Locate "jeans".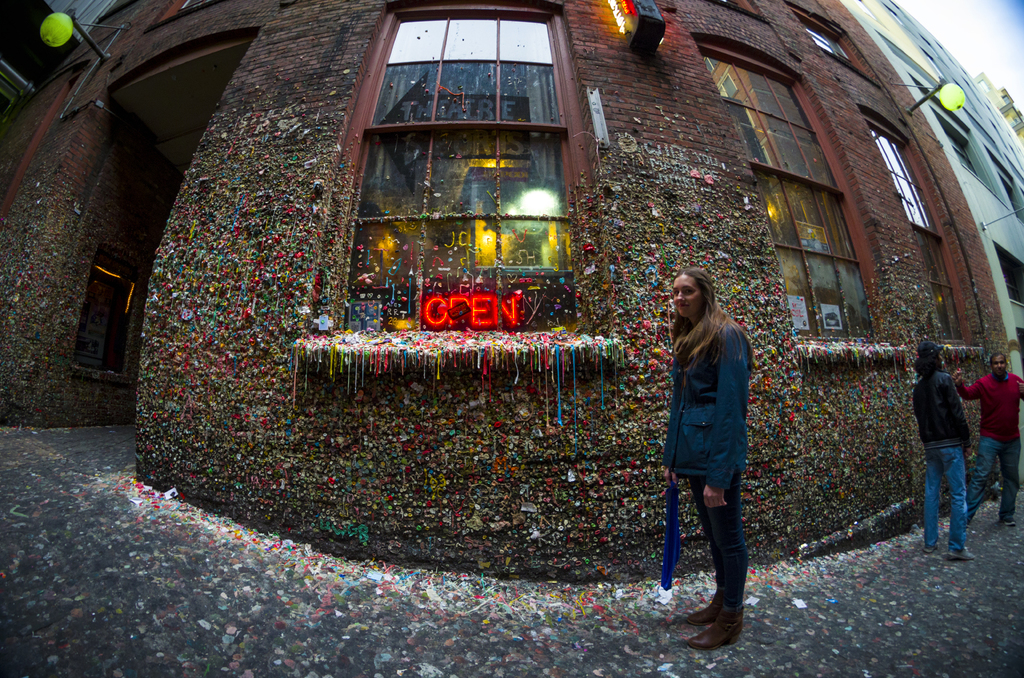
Bounding box: {"left": 690, "top": 464, "right": 750, "bottom": 614}.
